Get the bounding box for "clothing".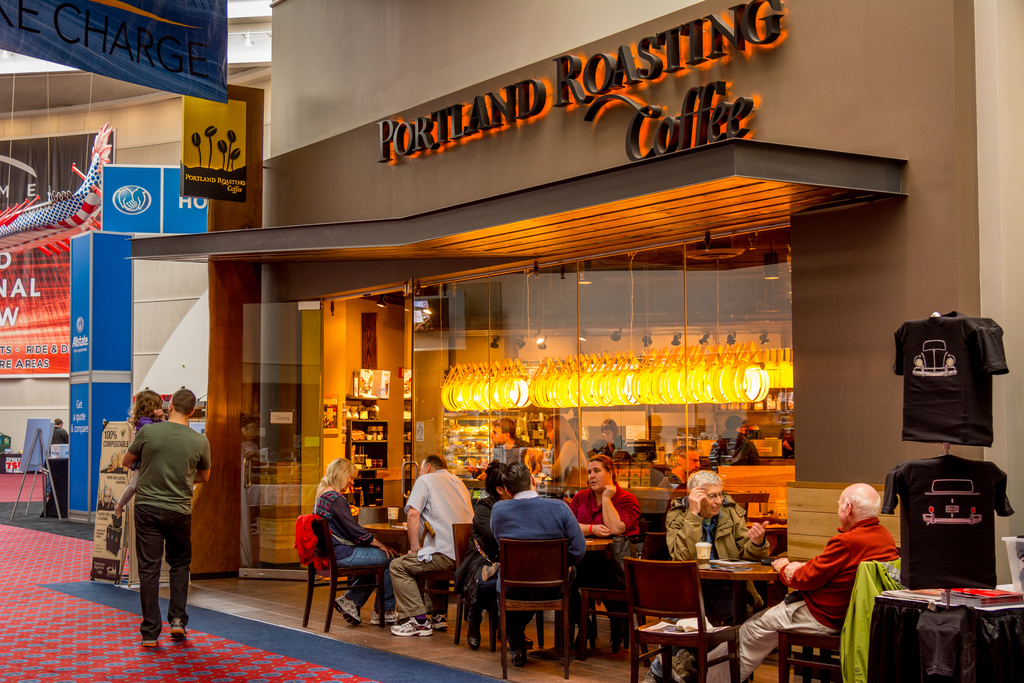
bbox(40, 420, 74, 502).
